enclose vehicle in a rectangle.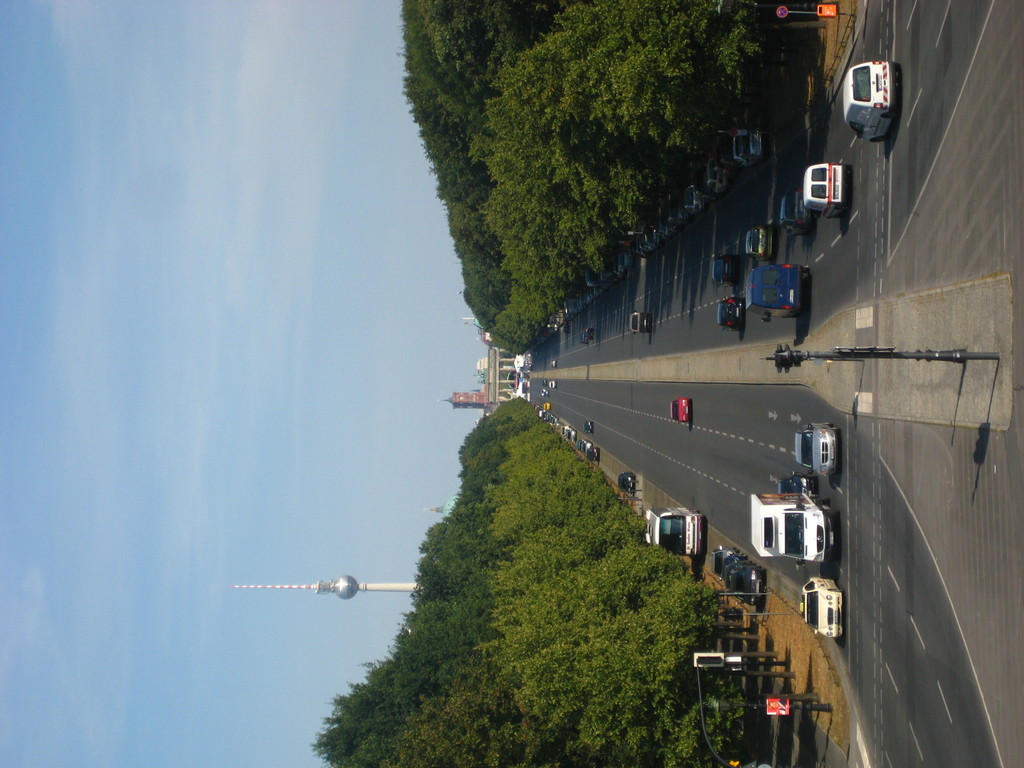
<region>669, 399, 694, 422</region>.
